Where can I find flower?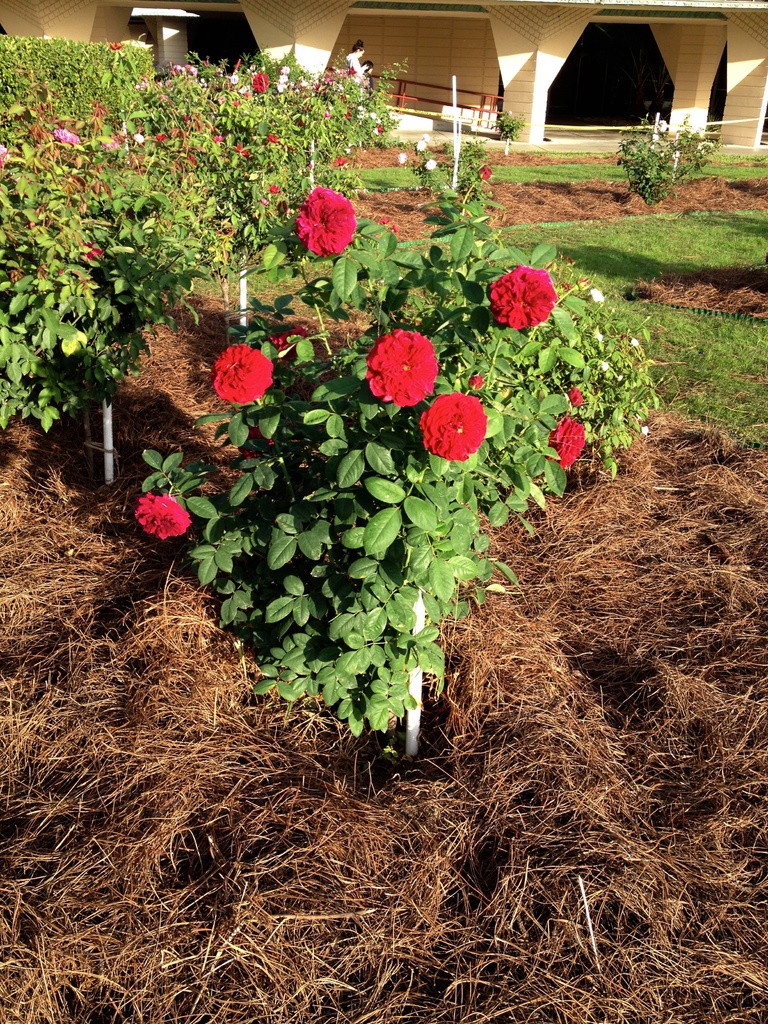
You can find it at (417,389,490,466).
